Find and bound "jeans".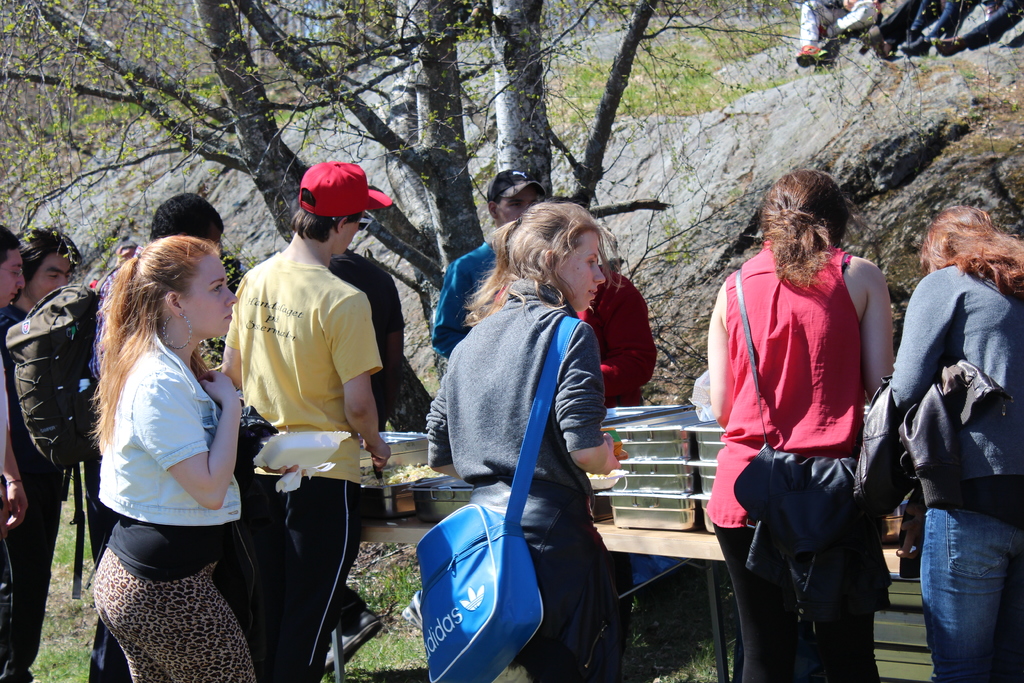
Bound: 0:495:52:664.
